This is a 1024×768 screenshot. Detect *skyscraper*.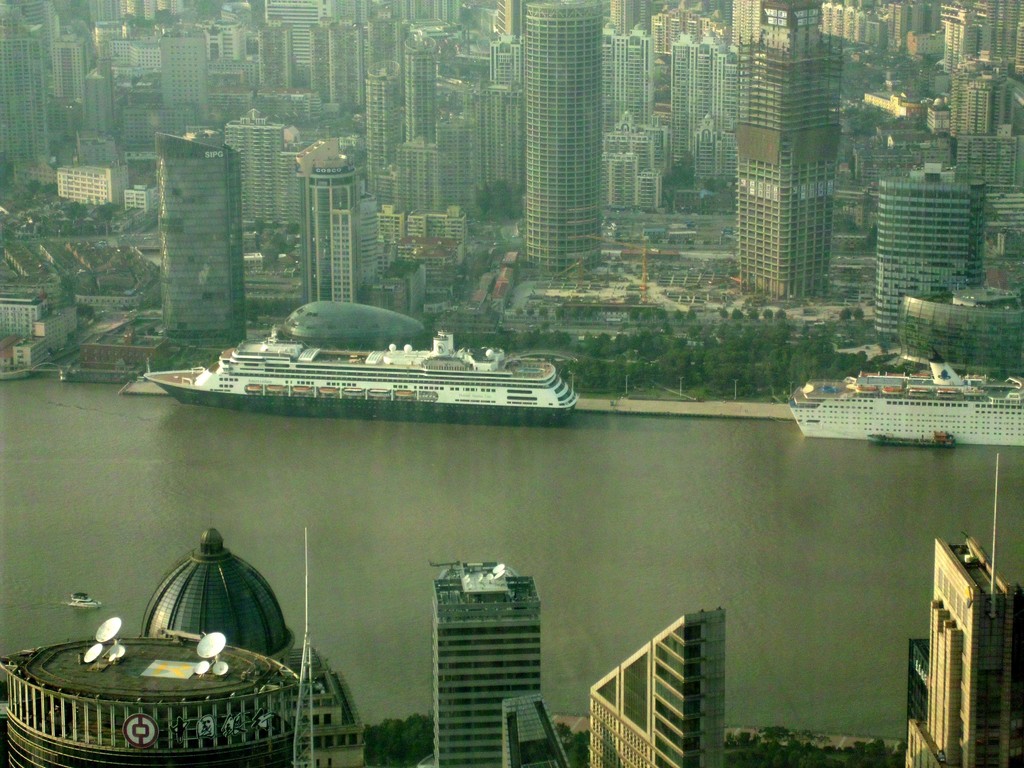
rect(609, 1, 657, 38).
